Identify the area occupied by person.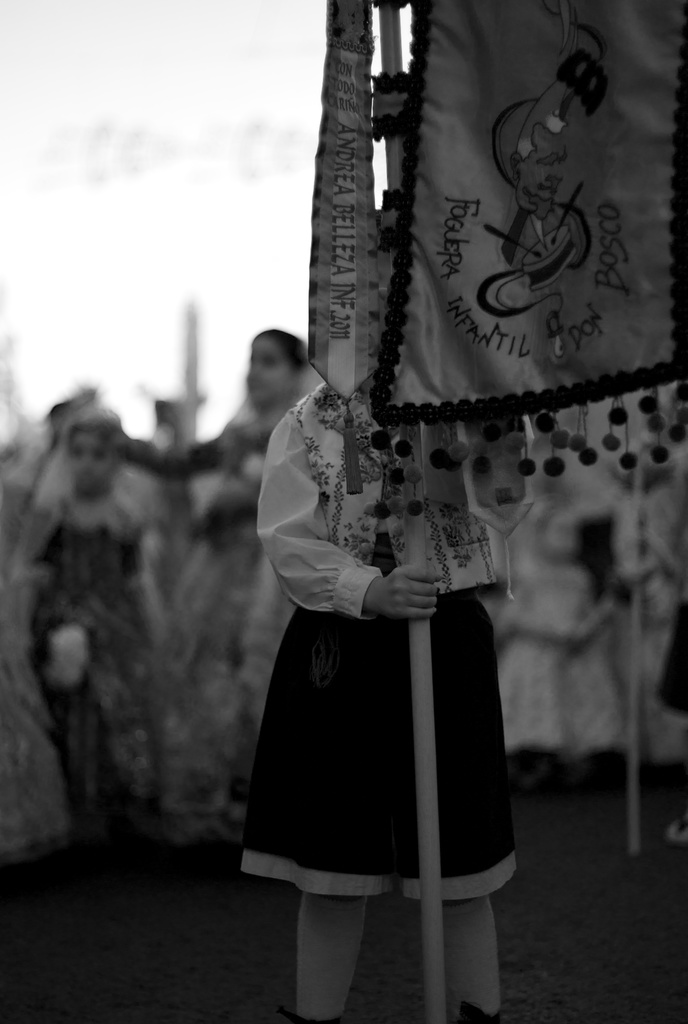
Area: x1=229 y1=337 x2=489 y2=998.
